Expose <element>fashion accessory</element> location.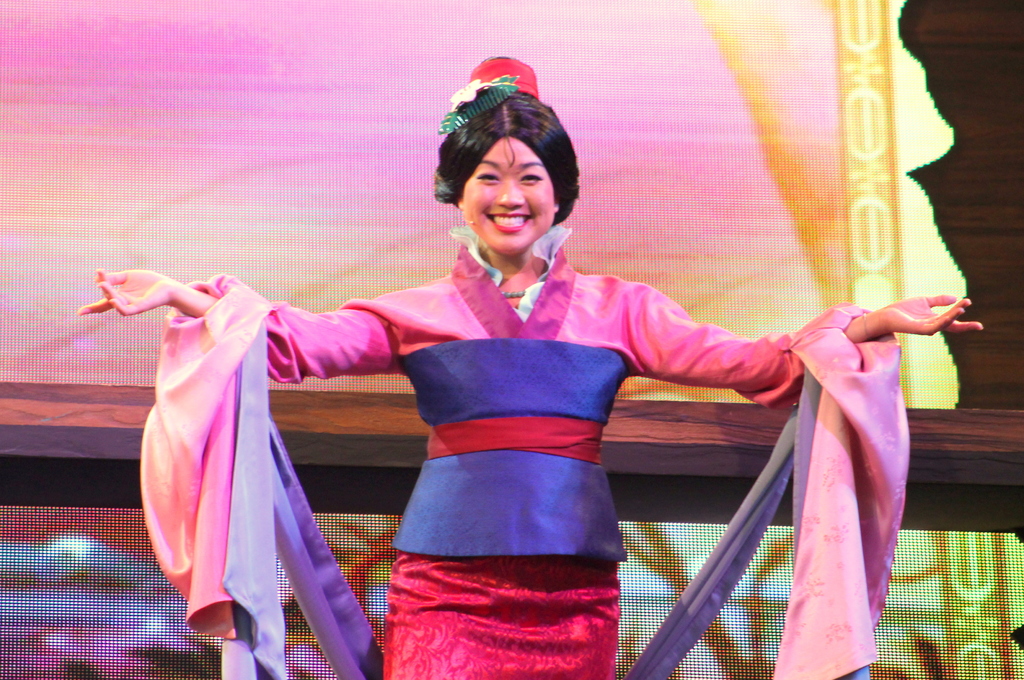
Exposed at detection(435, 56, 541, 133).
